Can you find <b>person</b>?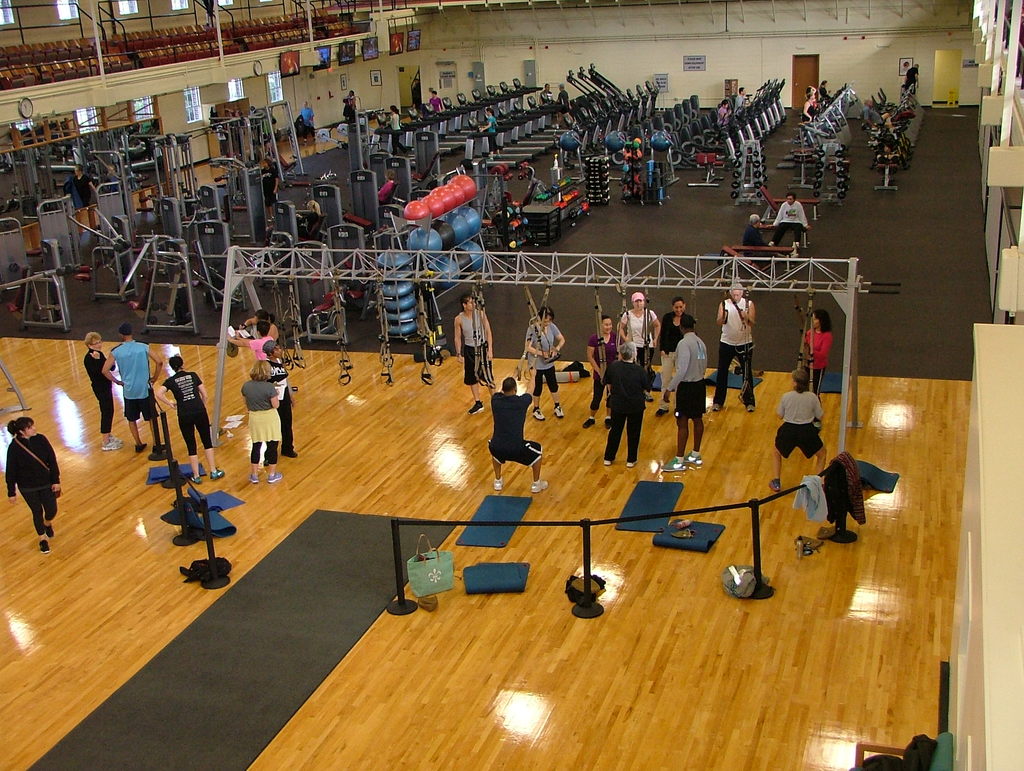
Yes, bounding box: bbox=[267, 341, 294, 461].
